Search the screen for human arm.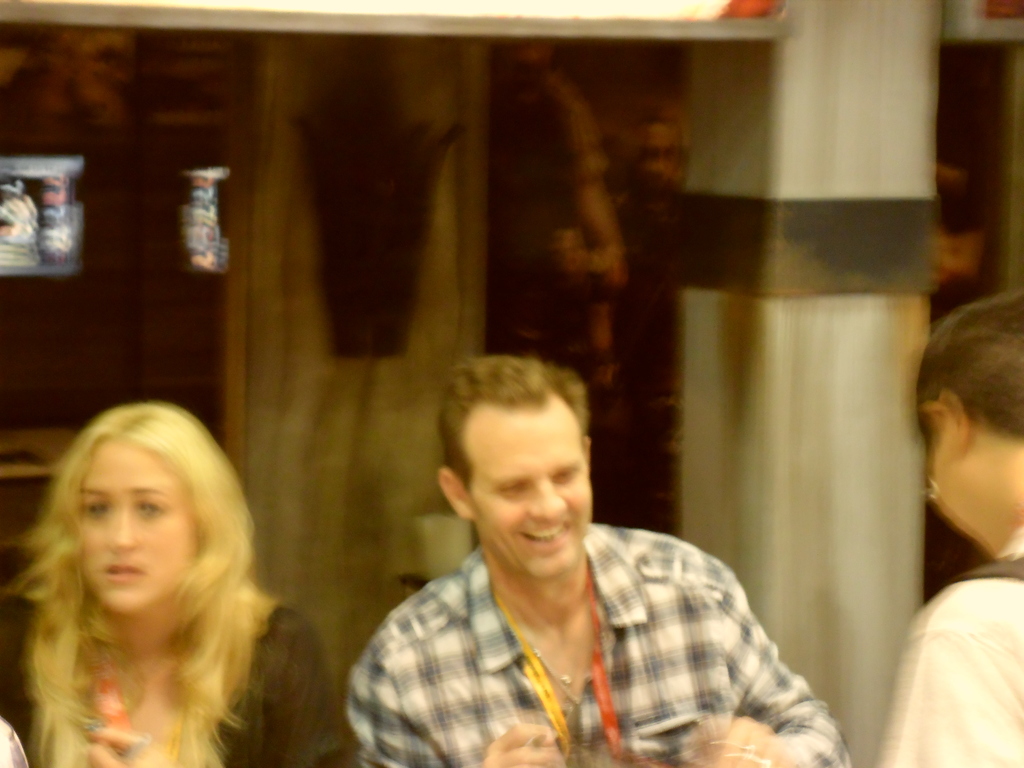
Found at bbox(333, 642, 477, 767).
